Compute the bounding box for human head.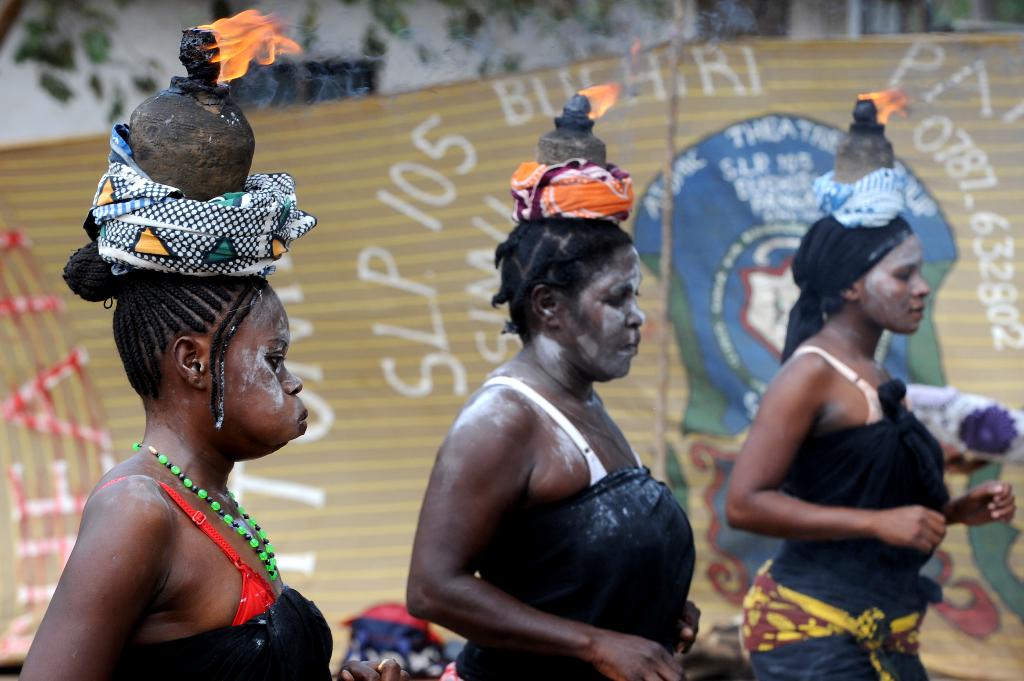
(x1=788, y1=93, x2=931, y2=337).
